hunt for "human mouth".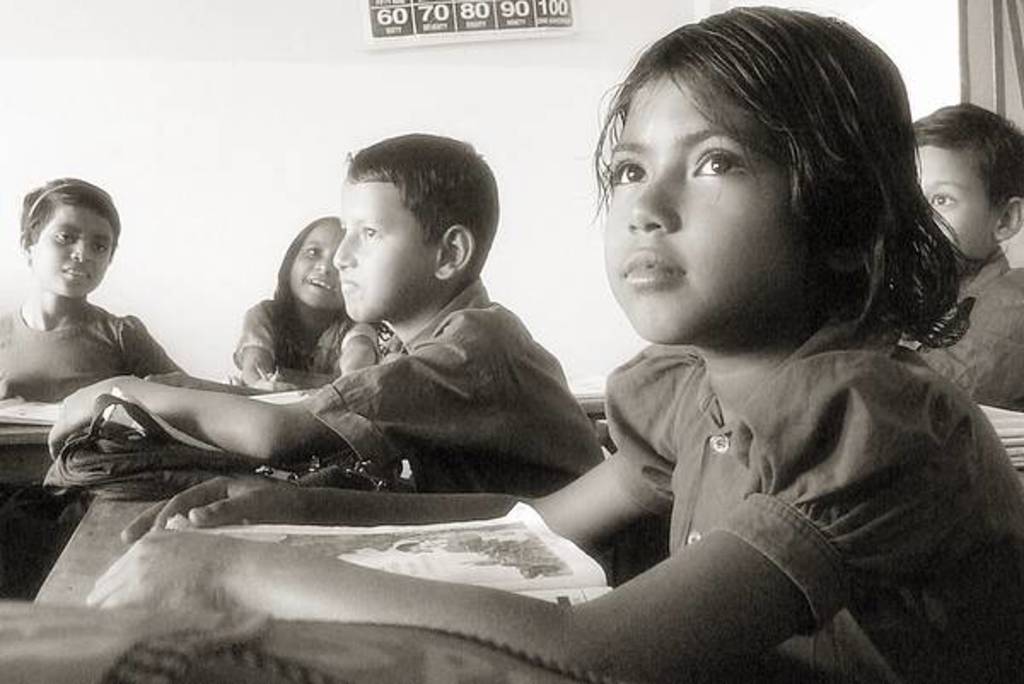
Hunted down at (x1=613, y1=242, x2=686, y2=292).
